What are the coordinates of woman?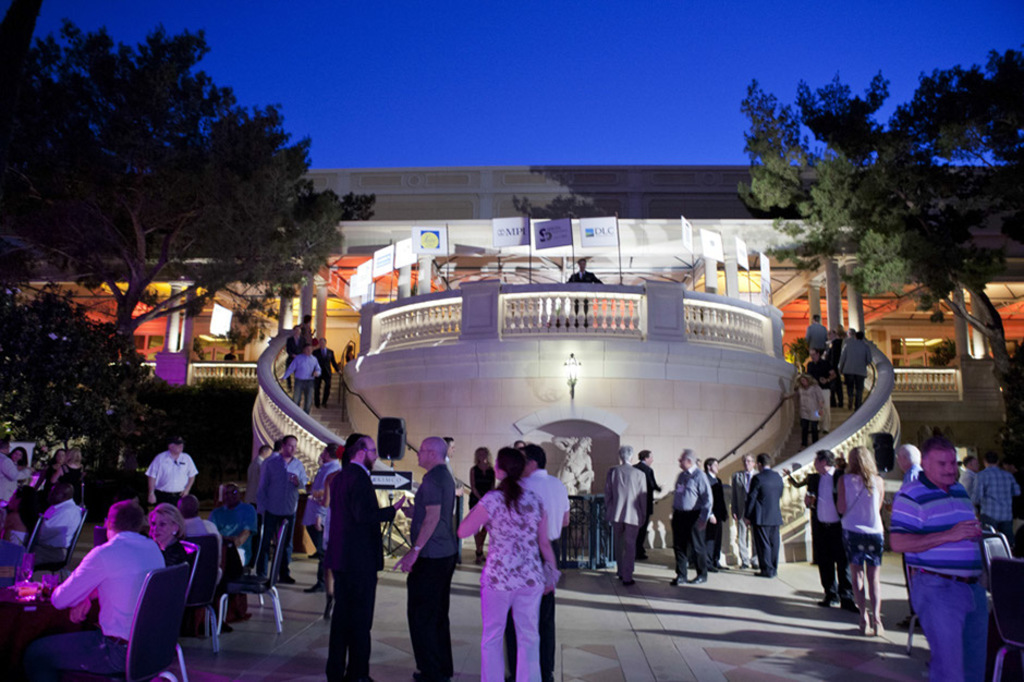
BBox(35, 448, 68, 495).
